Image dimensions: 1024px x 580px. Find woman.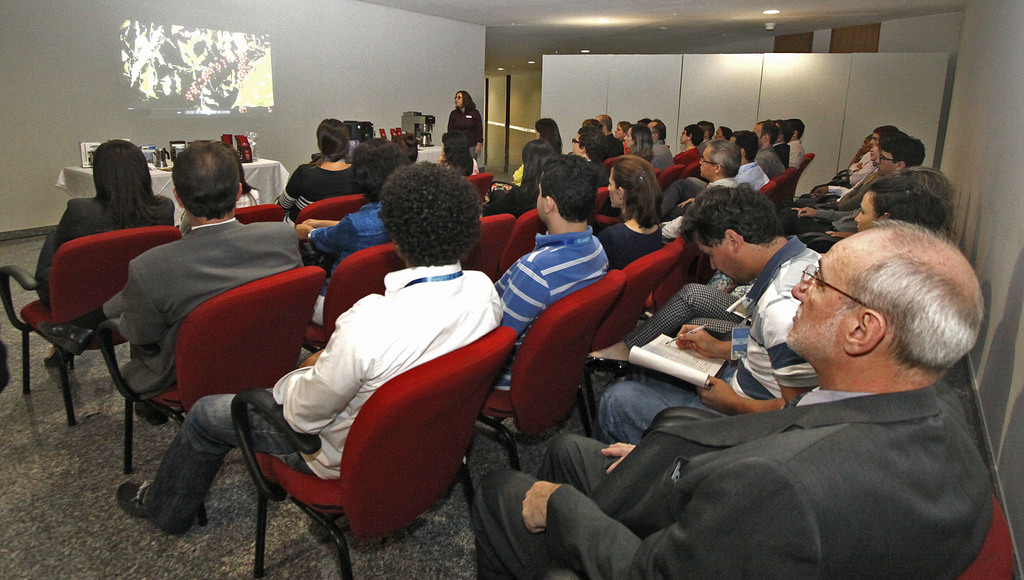
(x1=430, y1=131, x2=481, y2=178).
